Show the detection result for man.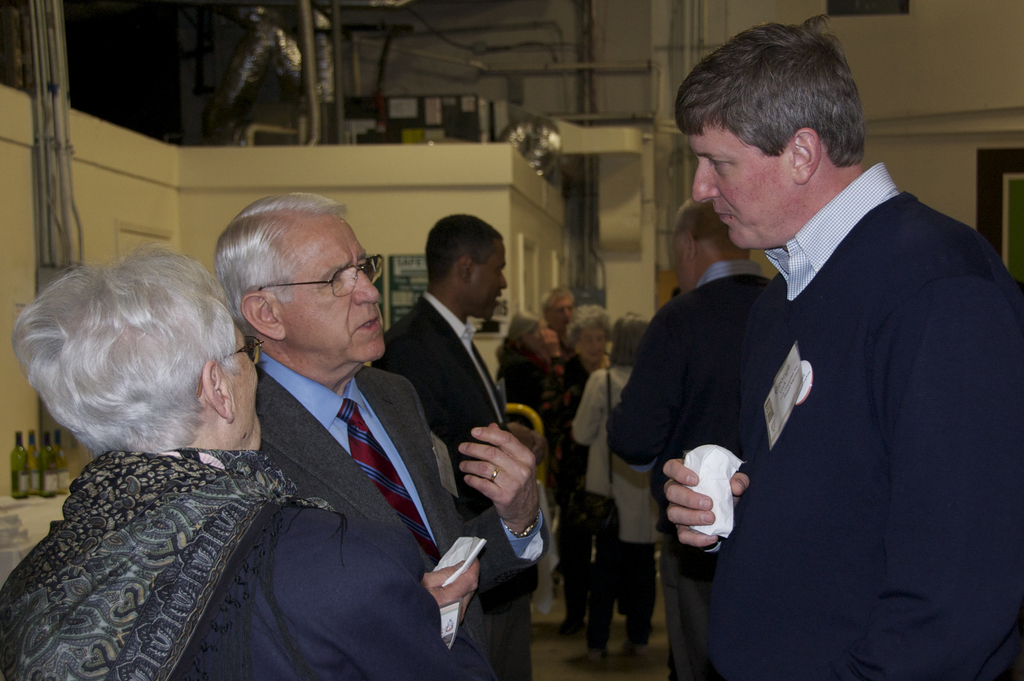
region(541, 277, 597, 432).
